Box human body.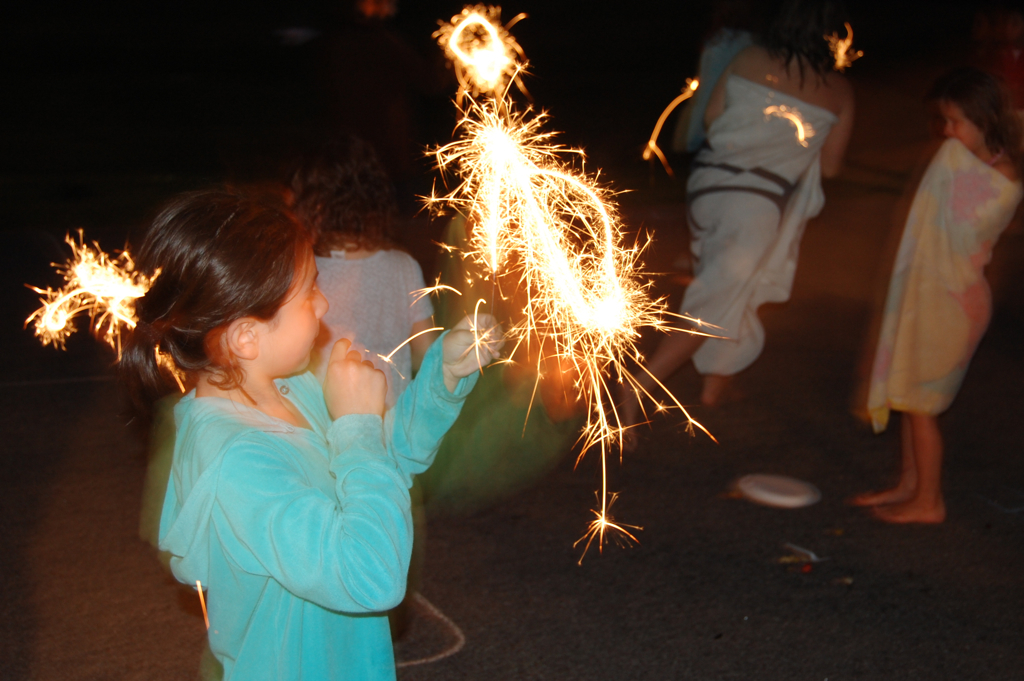
289,152,429,402.
